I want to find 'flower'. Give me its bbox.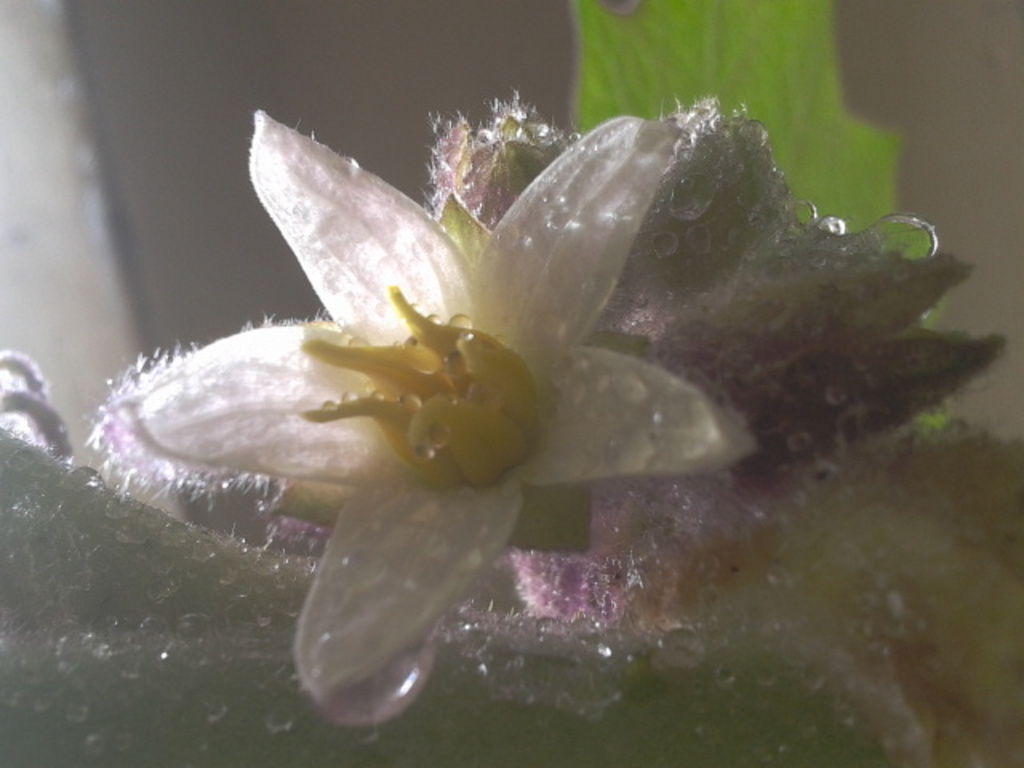
left=90, top=112, right=755, bottom=722.
